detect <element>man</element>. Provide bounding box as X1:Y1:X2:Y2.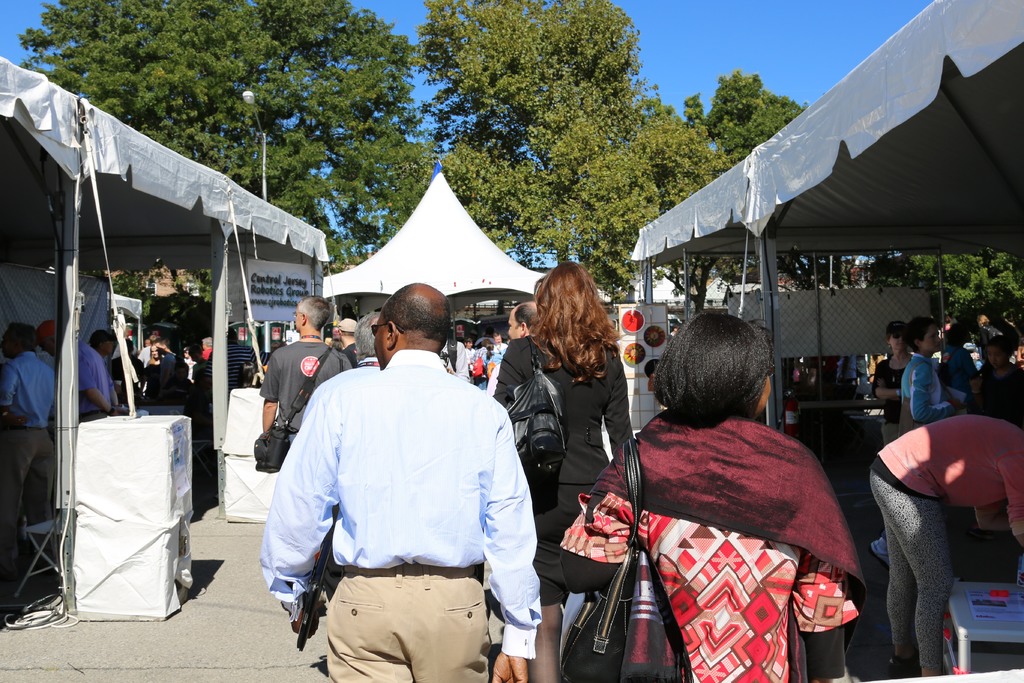
486:302:539:399.
